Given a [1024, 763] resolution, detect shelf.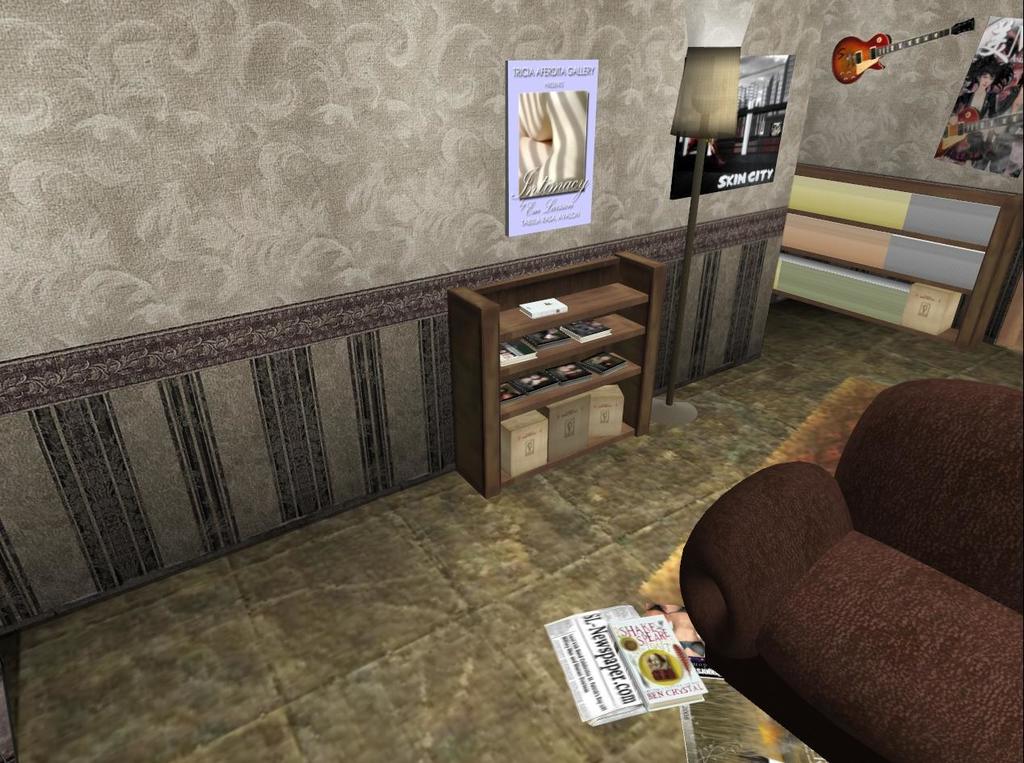
(444, 246, 665, 504).
